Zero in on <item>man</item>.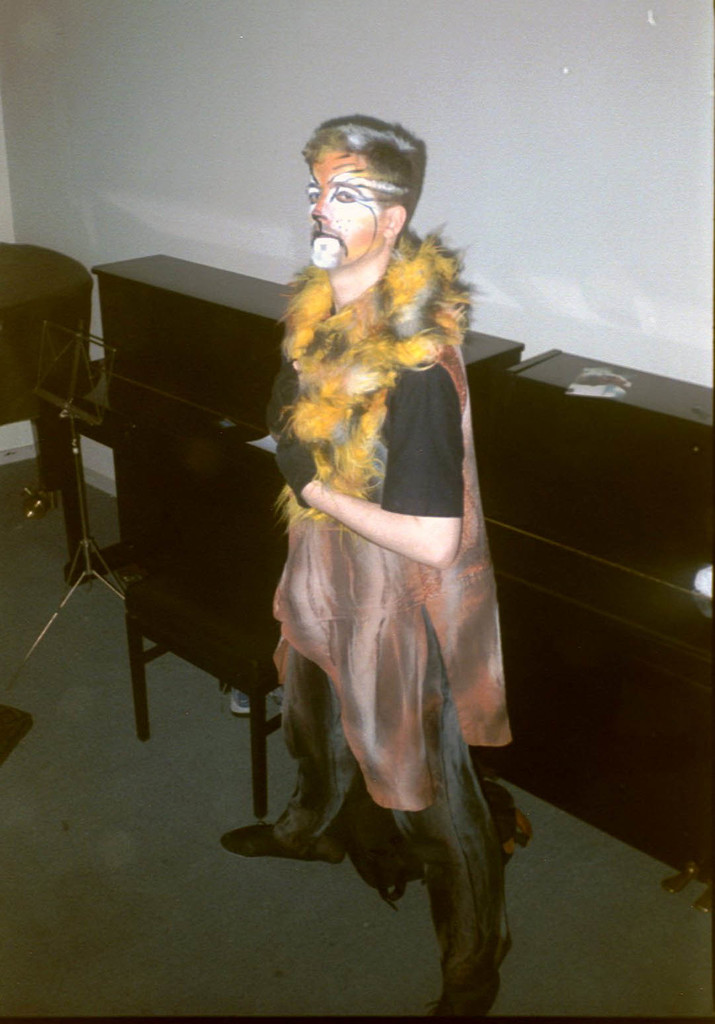
Zeroed in: 222:122:515:1015.
